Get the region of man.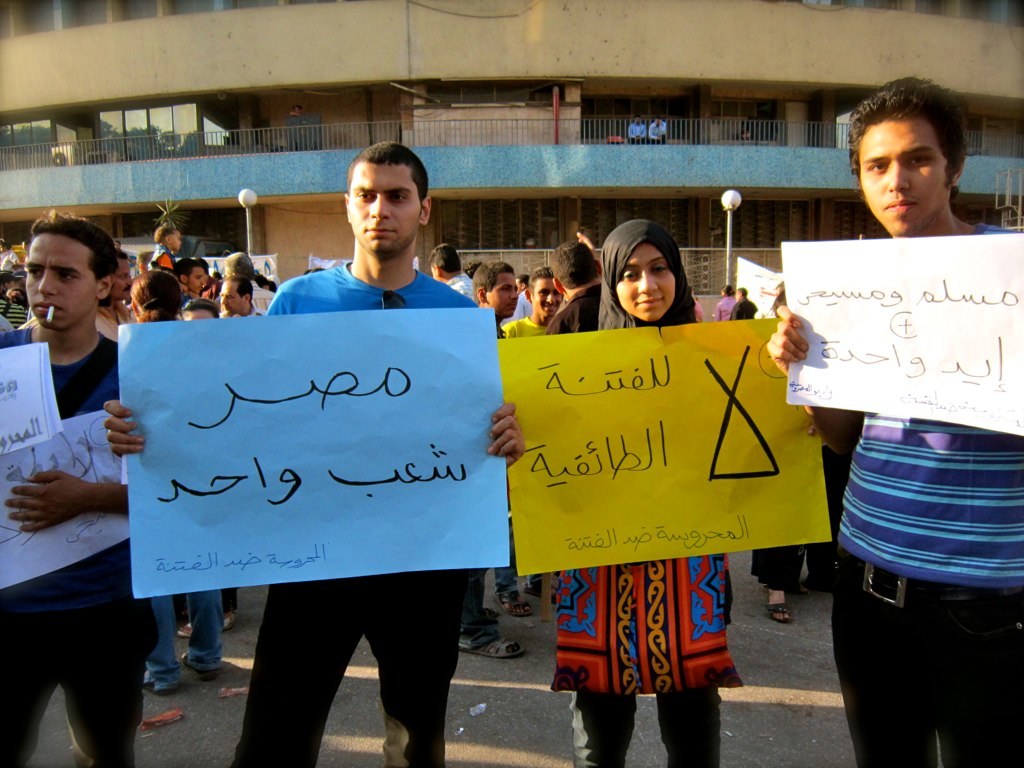
left=508, top=265, right=559, bottom=626.
